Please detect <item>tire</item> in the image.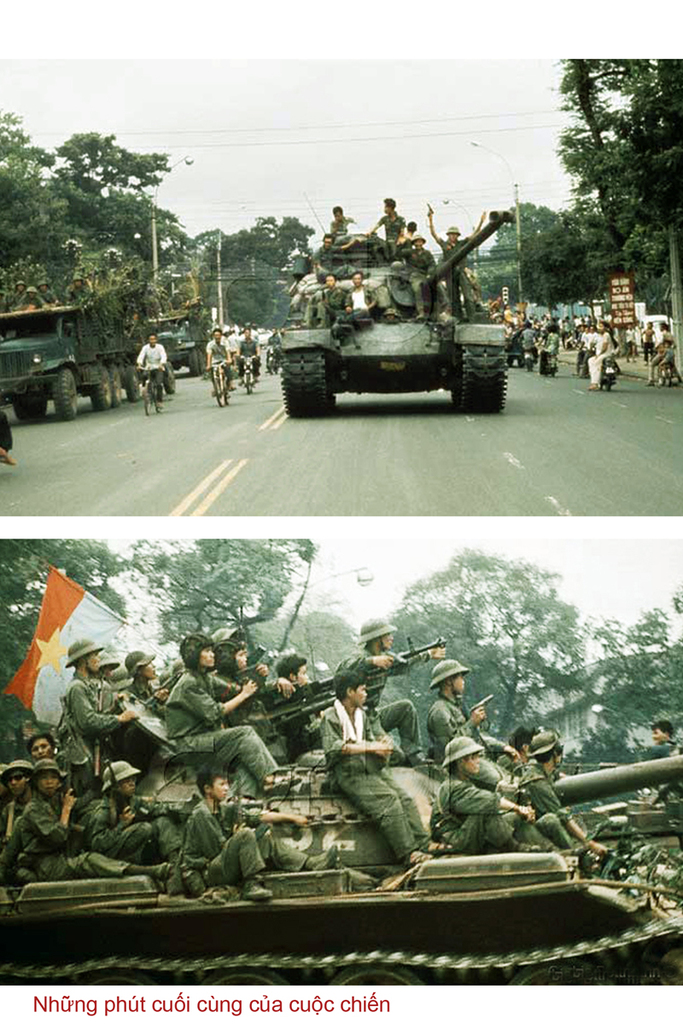
<box>14,399,49,424</box>.
